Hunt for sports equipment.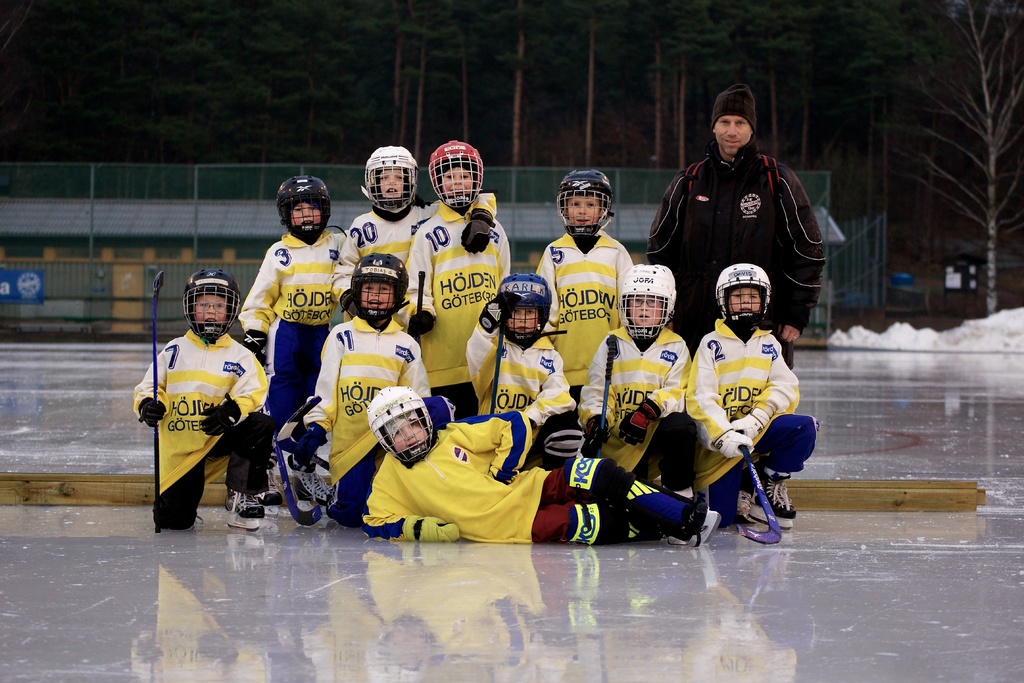
Hunted down at (276, 171, 332, 240).
